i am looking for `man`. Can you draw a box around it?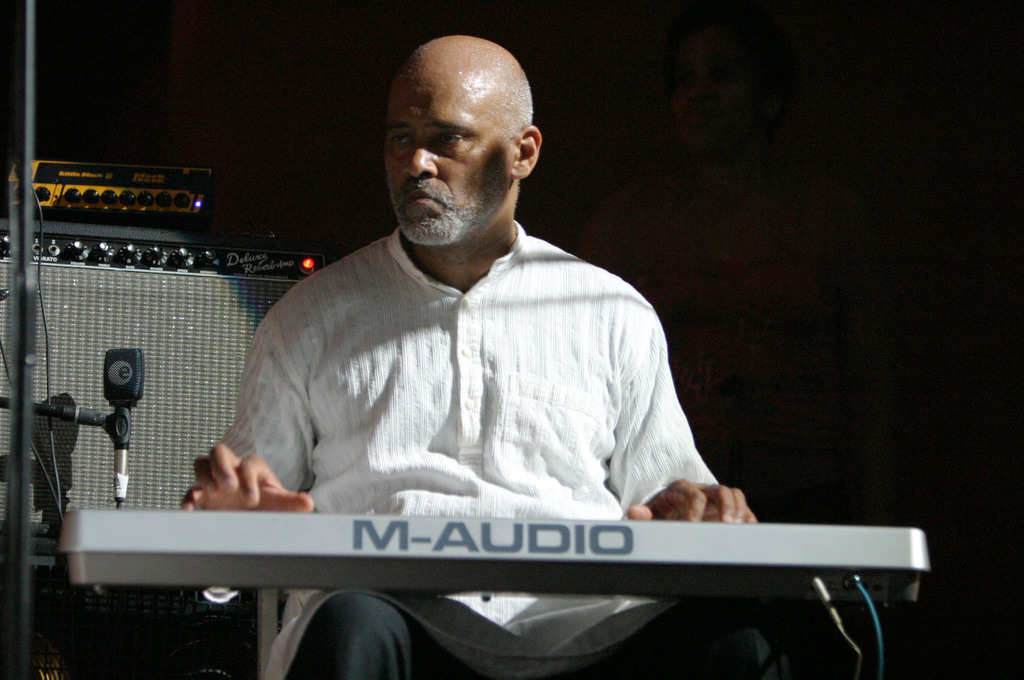
Sure, the bounding box is [left=227, top=126, right=751, bottom=553].
